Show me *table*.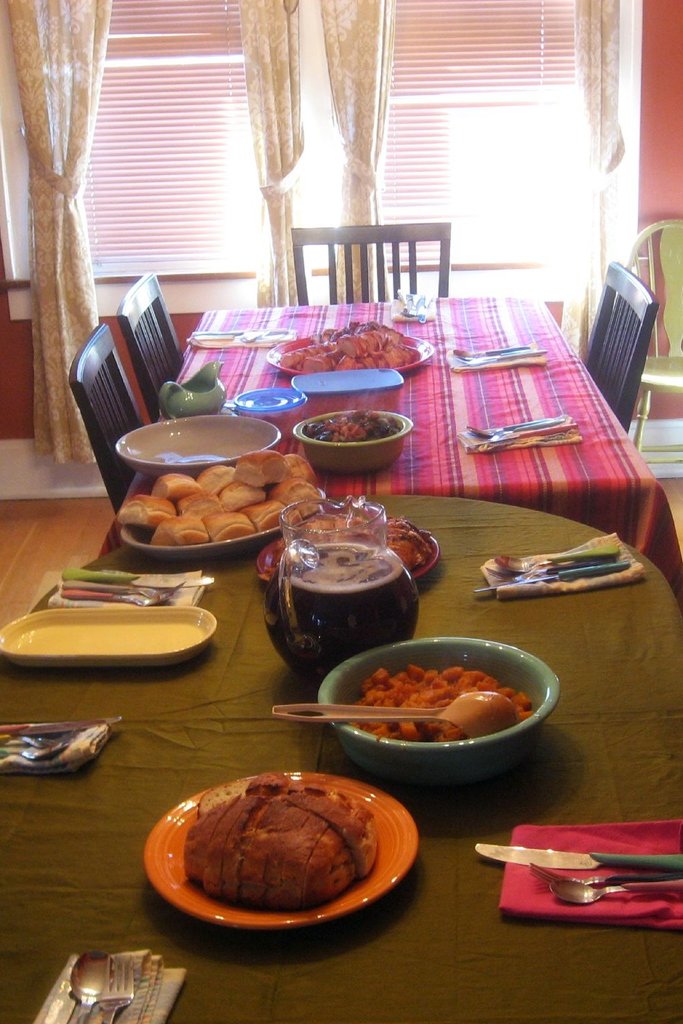
*table* is here: {"left": 0, "top": 493, "right": 682, "bottom": 1023}.
